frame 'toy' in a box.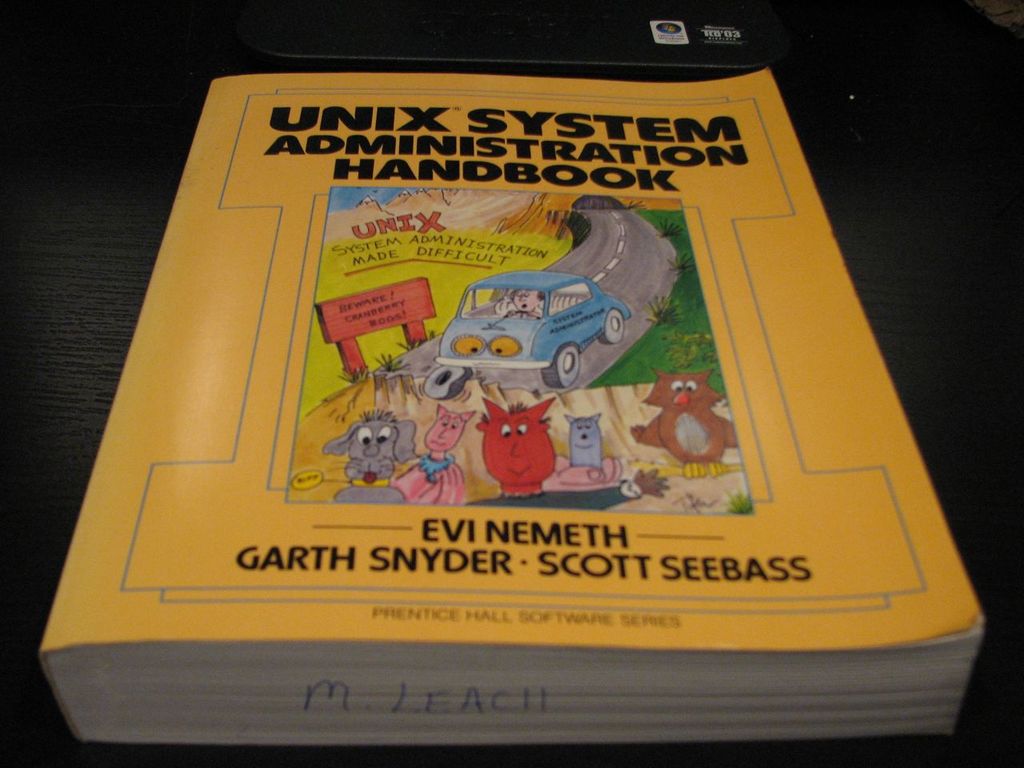
BBox(558, 410, 606, 474).
